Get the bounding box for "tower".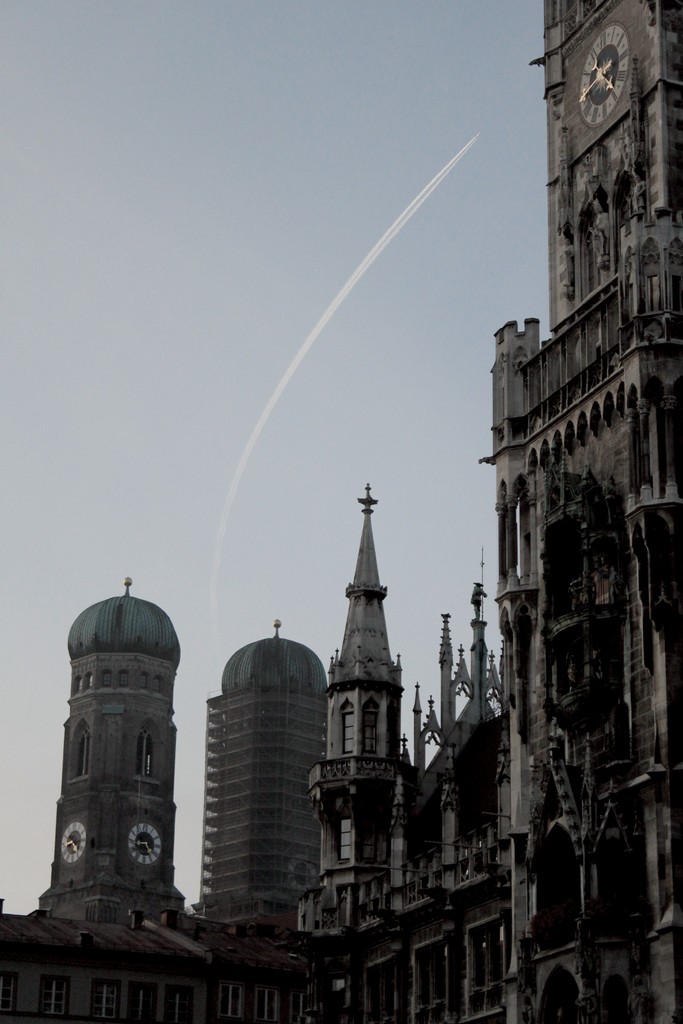
(42, 582, 173, 915).
